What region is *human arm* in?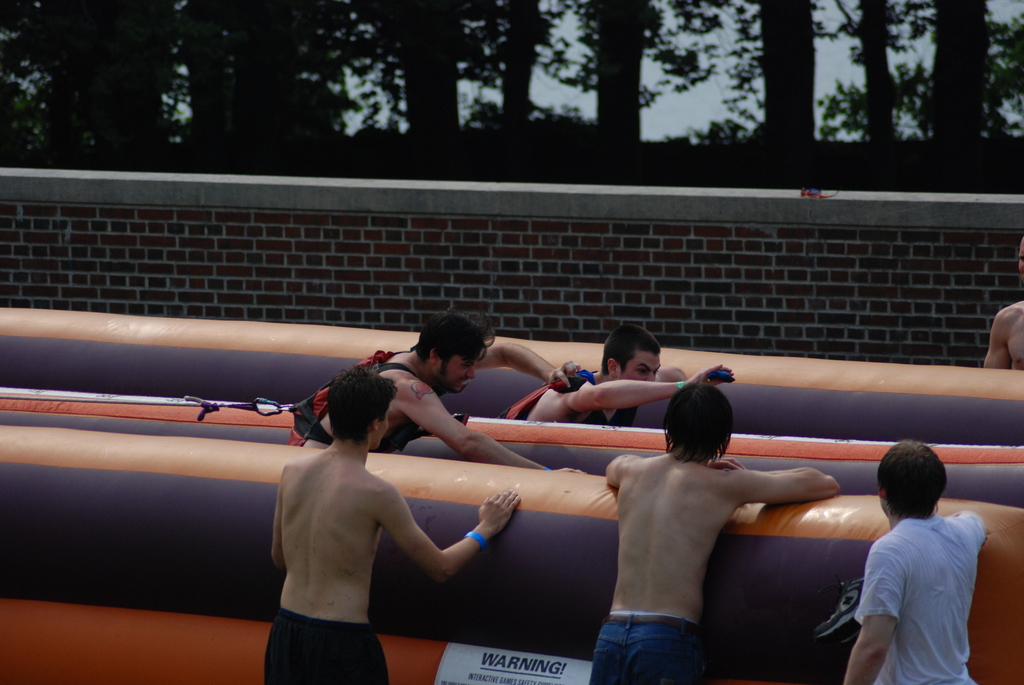
841,556,905,684.
